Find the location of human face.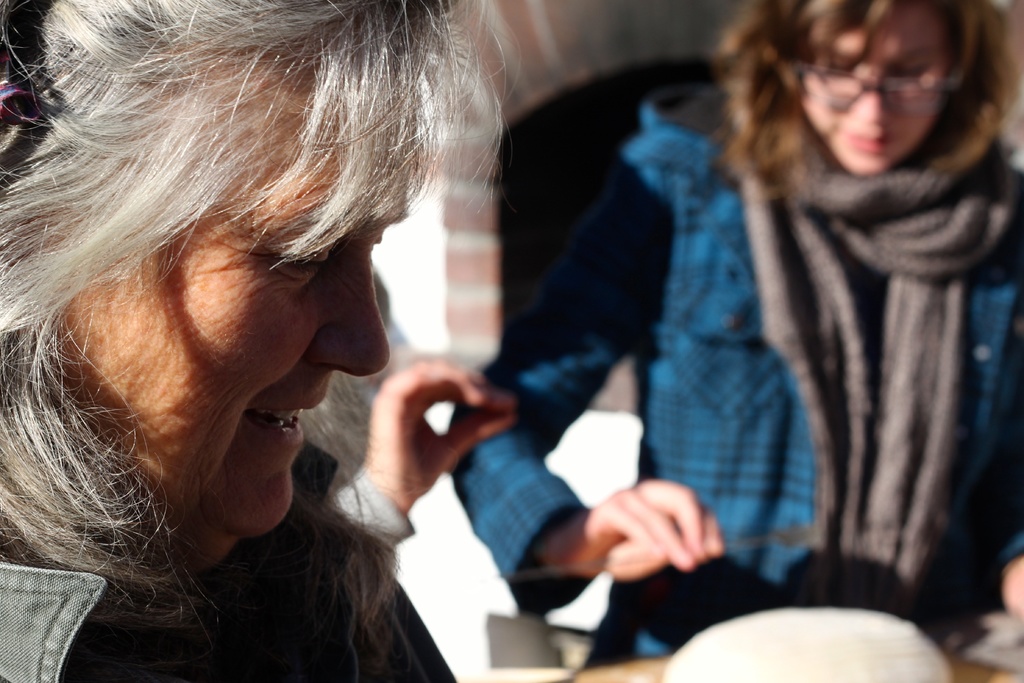
Location: (794, 40, 948, 175).
